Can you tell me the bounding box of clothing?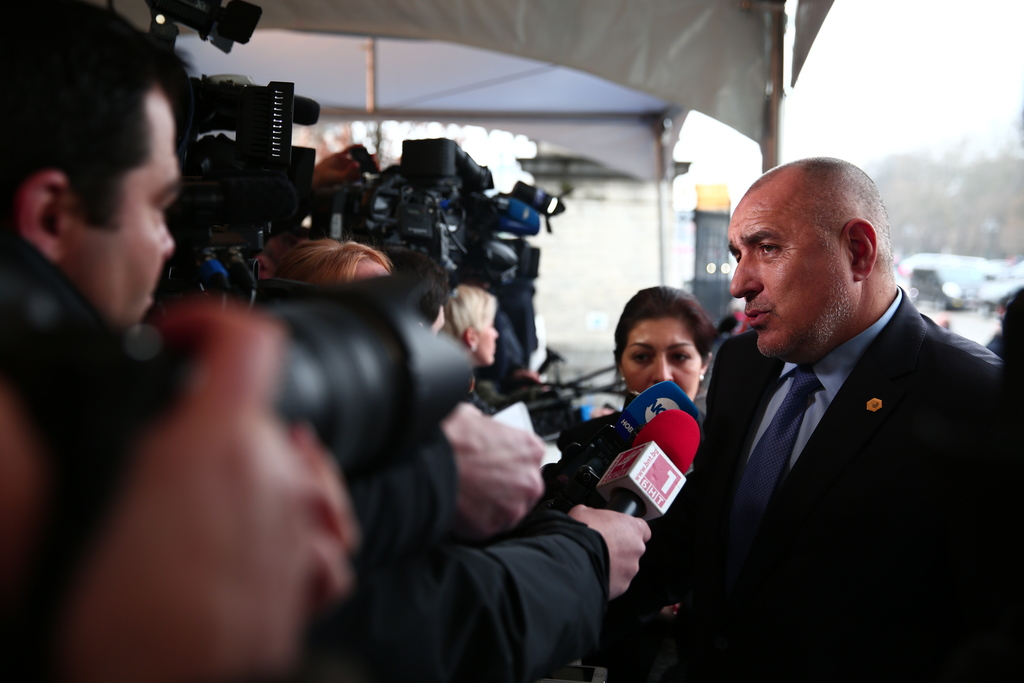
335/437/464/539.
